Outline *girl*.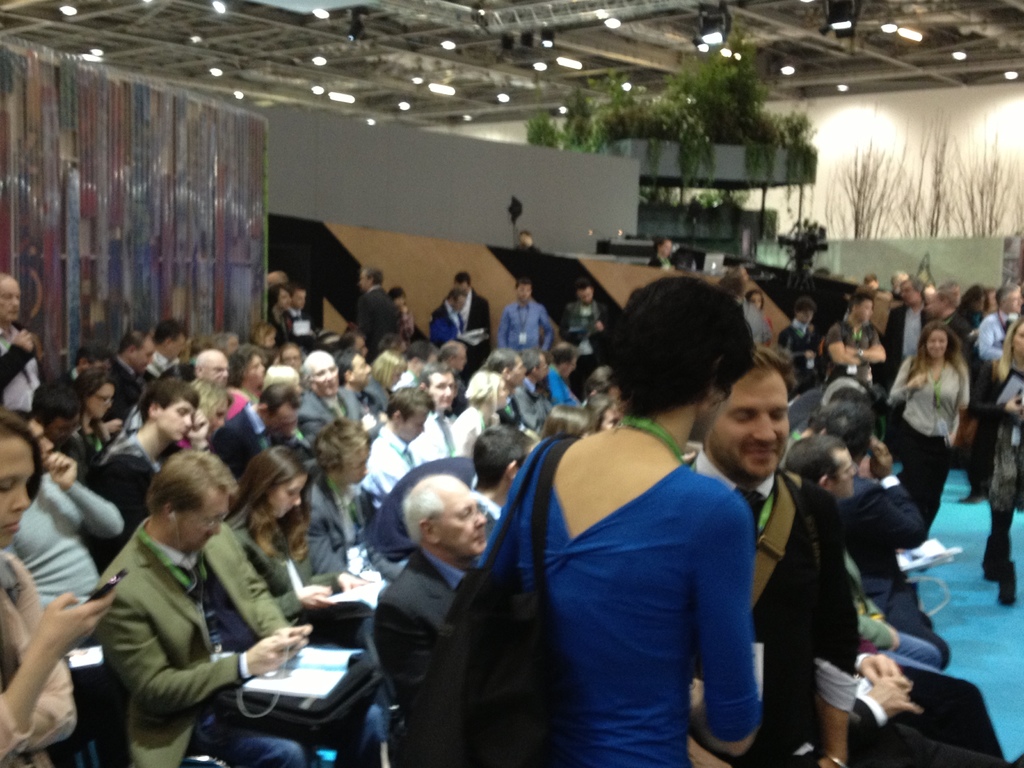
Outline: (878,319,964,548).
